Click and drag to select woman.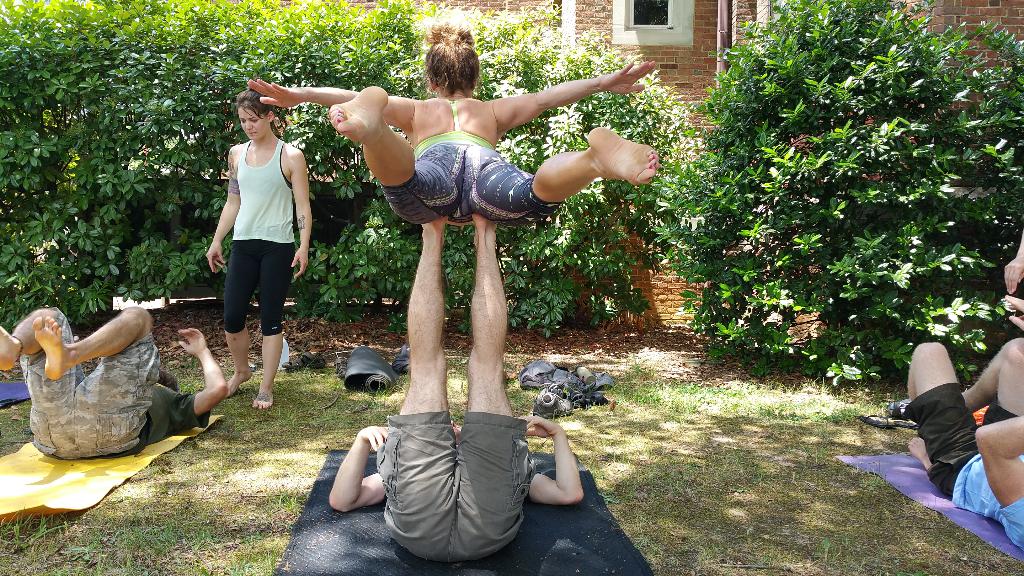
Selection: rect(250, 22, 661, 225).
